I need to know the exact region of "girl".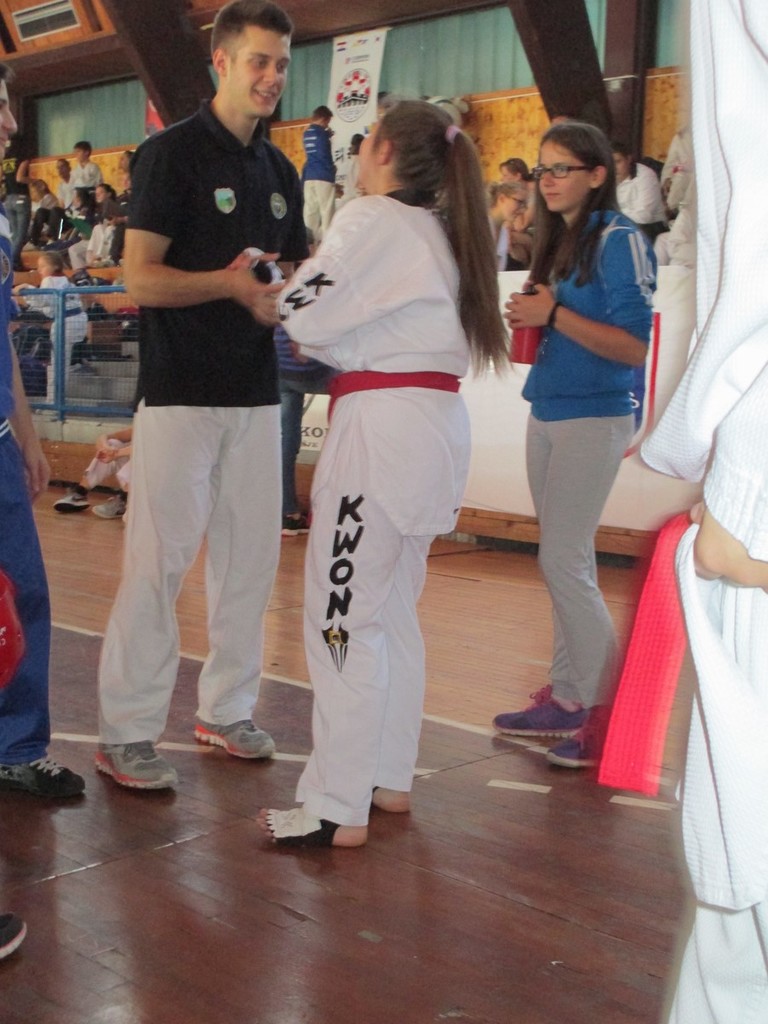
Region: bbox=[102, 177, 118, 220].
